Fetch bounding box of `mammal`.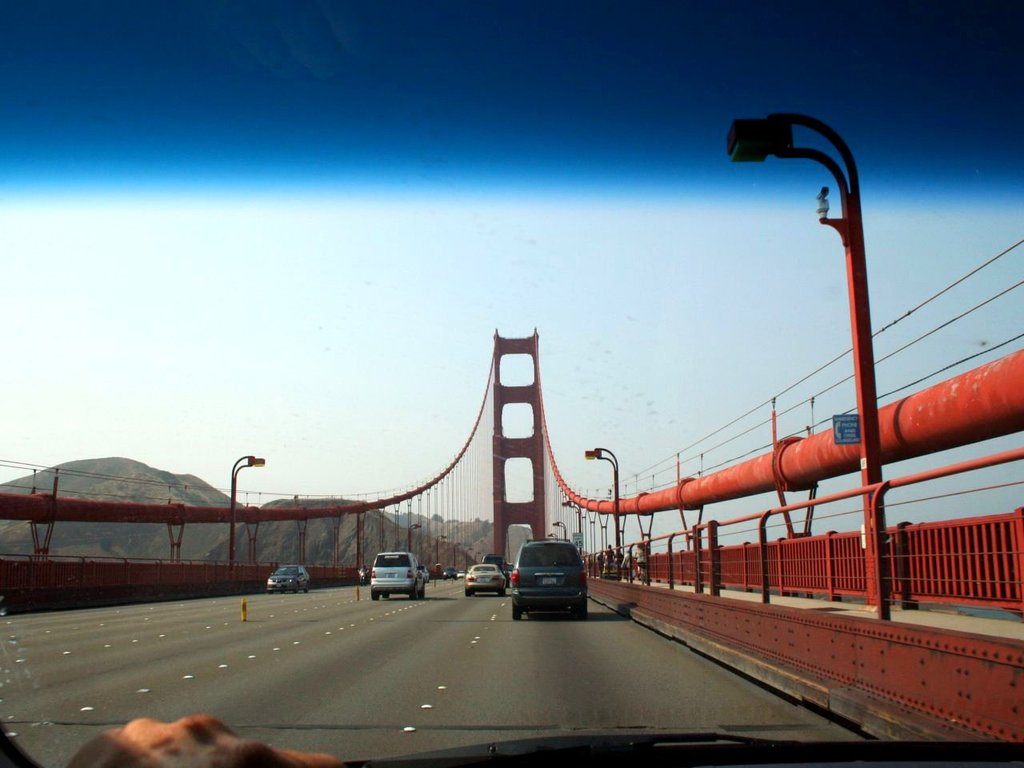
Bbox: box(606, 541, 614, 577).
